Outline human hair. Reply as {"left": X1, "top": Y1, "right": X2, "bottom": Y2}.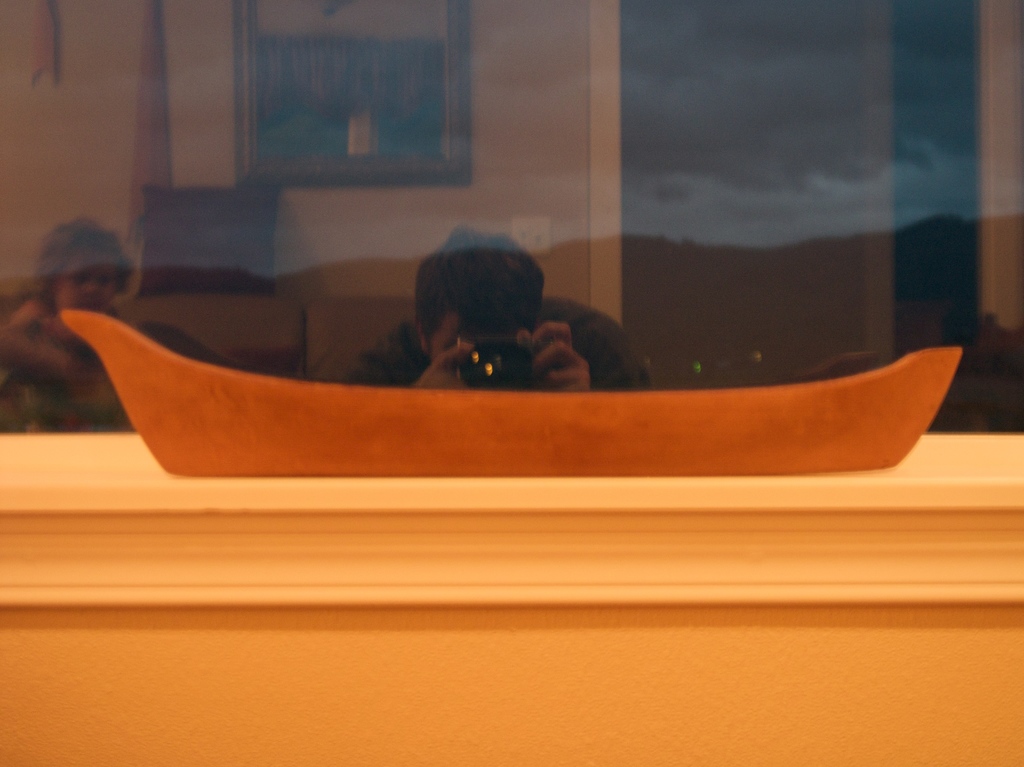
{"left": 412, "top": 226, "right": 544, "bottom": 335}.
